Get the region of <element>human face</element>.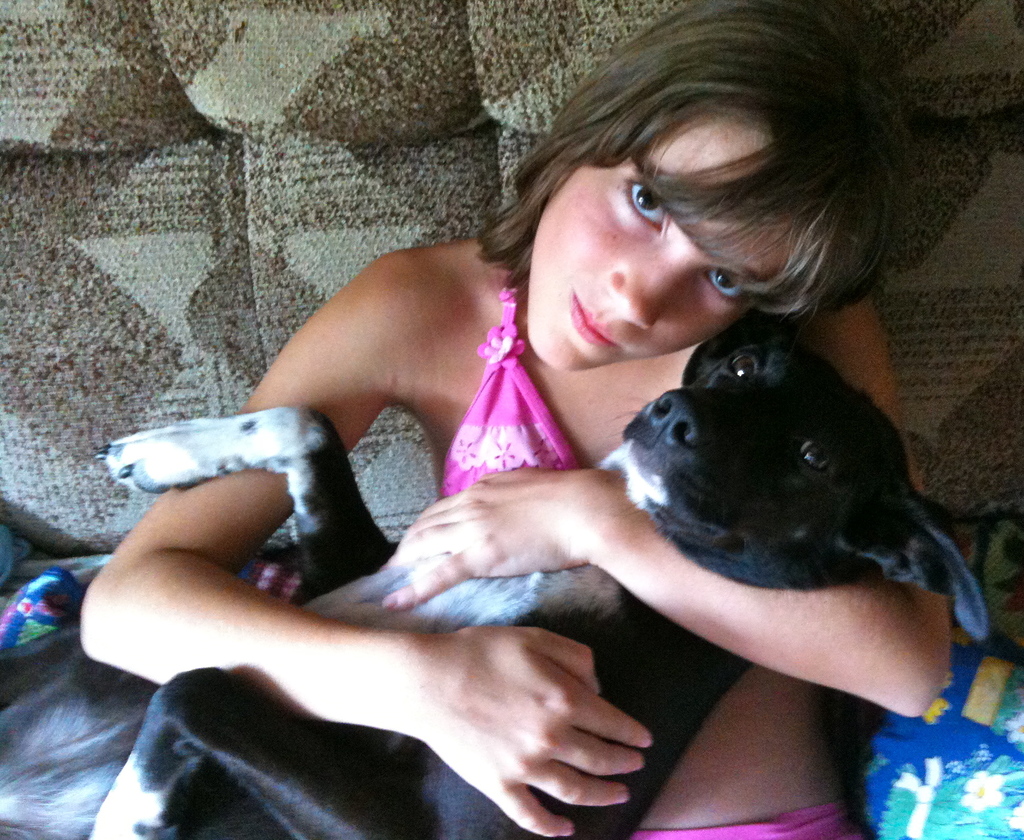
530,131,792,374.
